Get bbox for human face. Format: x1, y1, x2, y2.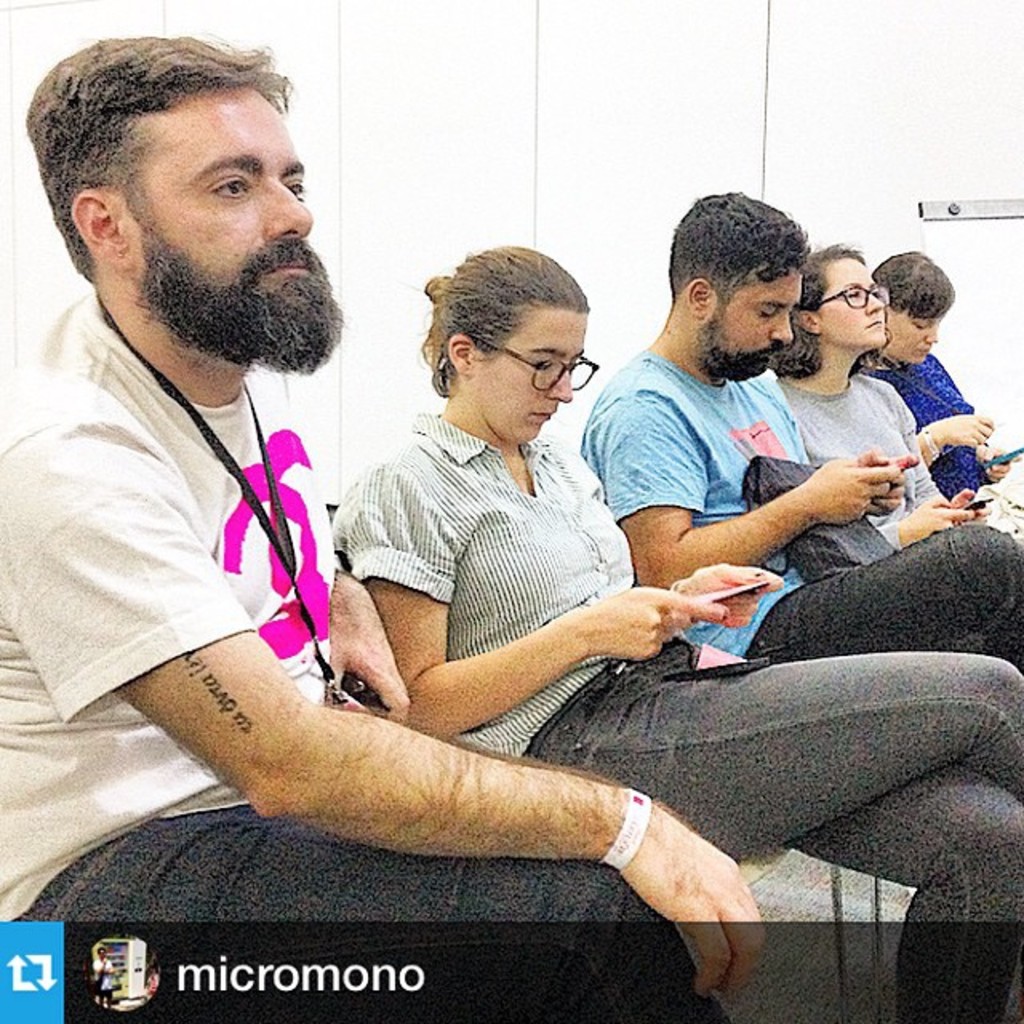
474, 309, 587, 446.
